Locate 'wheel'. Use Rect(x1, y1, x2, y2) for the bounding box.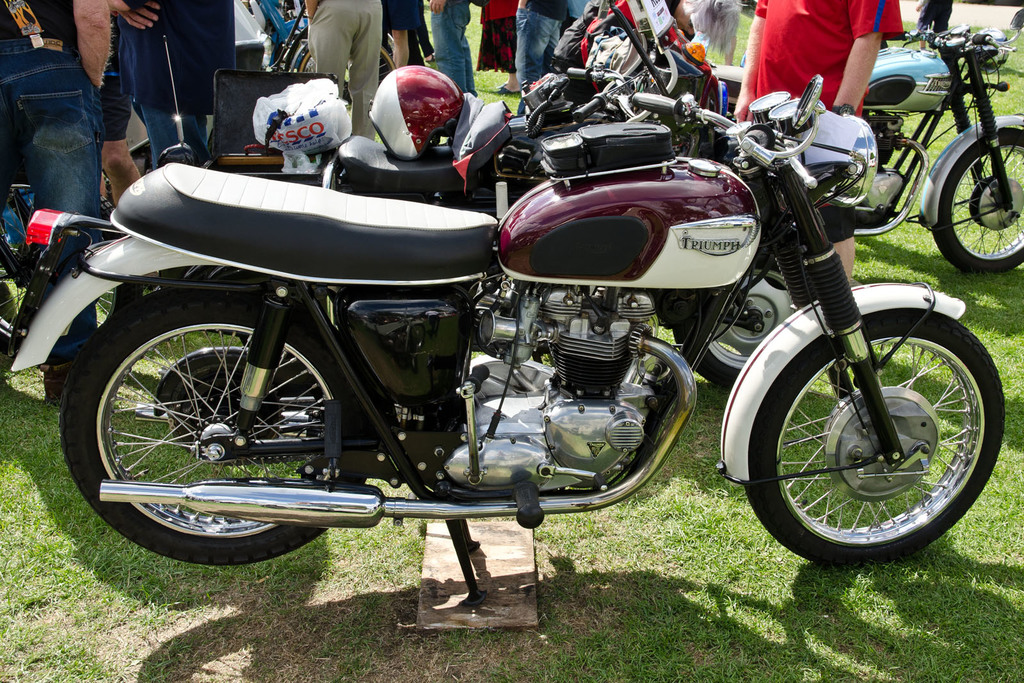
Rect(736, 301, 1018, 564).
